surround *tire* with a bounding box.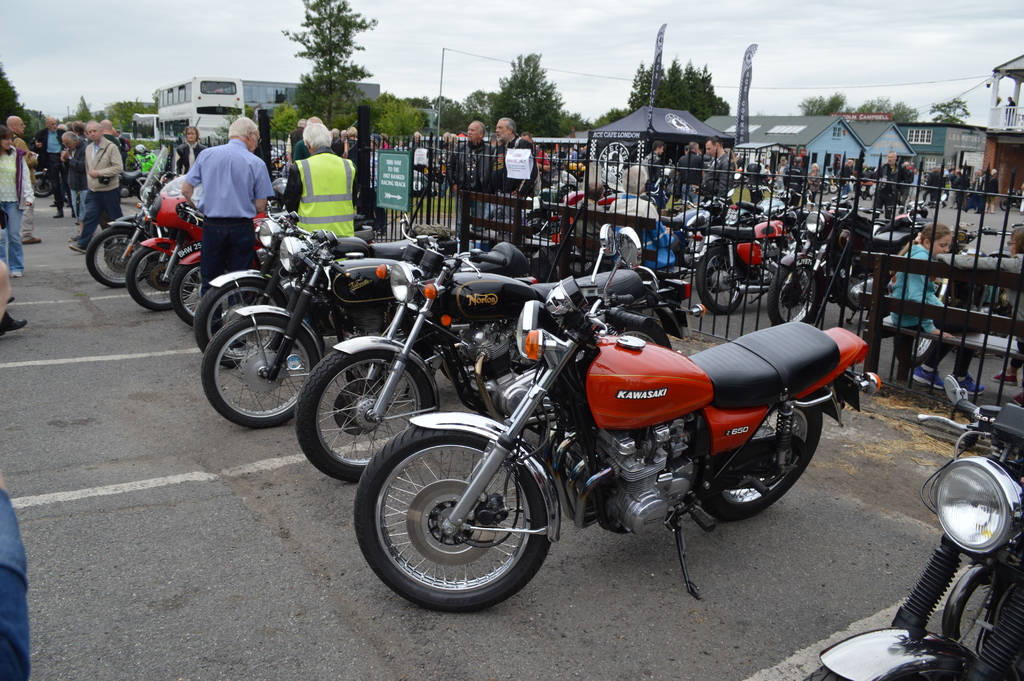
locate(353, 425, 550, 622).
